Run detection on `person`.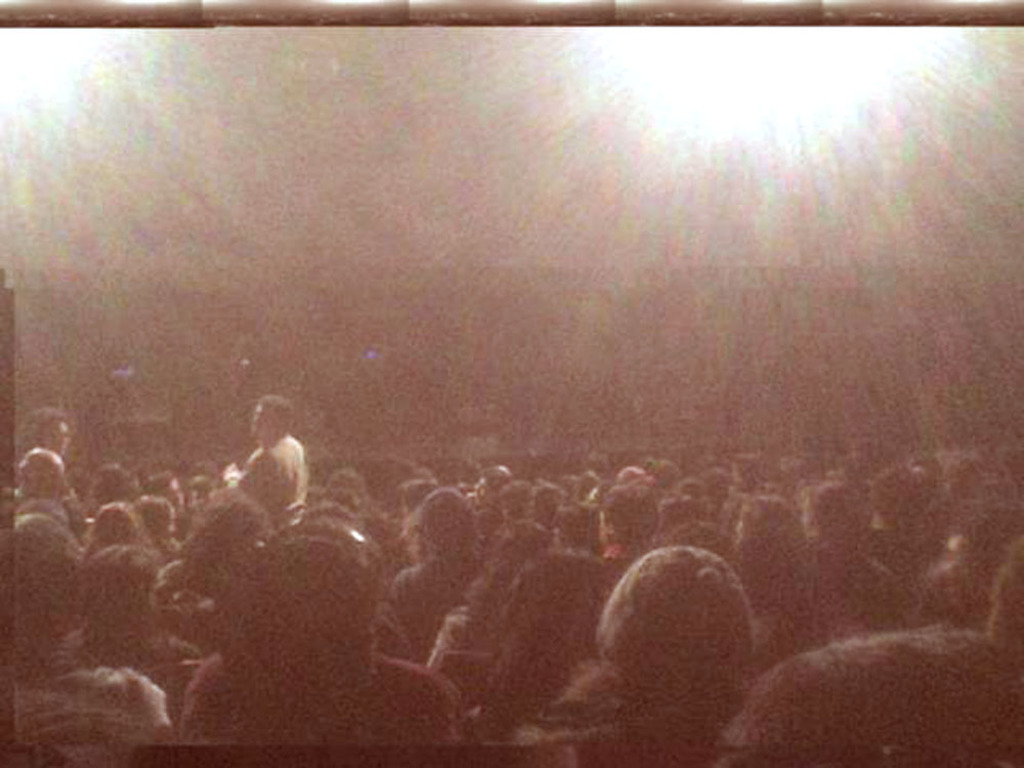
Result: 234/393/311/534.
